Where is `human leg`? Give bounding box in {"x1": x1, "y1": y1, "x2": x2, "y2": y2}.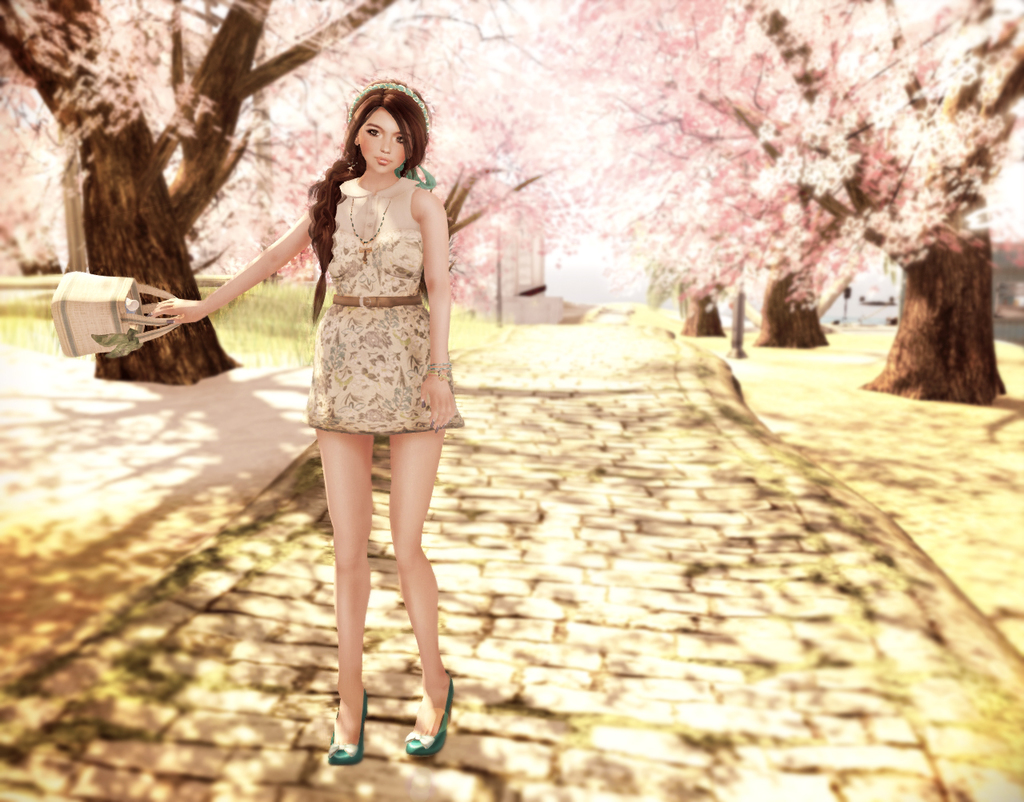
{"x1": 314, "y1": 429, "x2": 370, "y2": 770}.
